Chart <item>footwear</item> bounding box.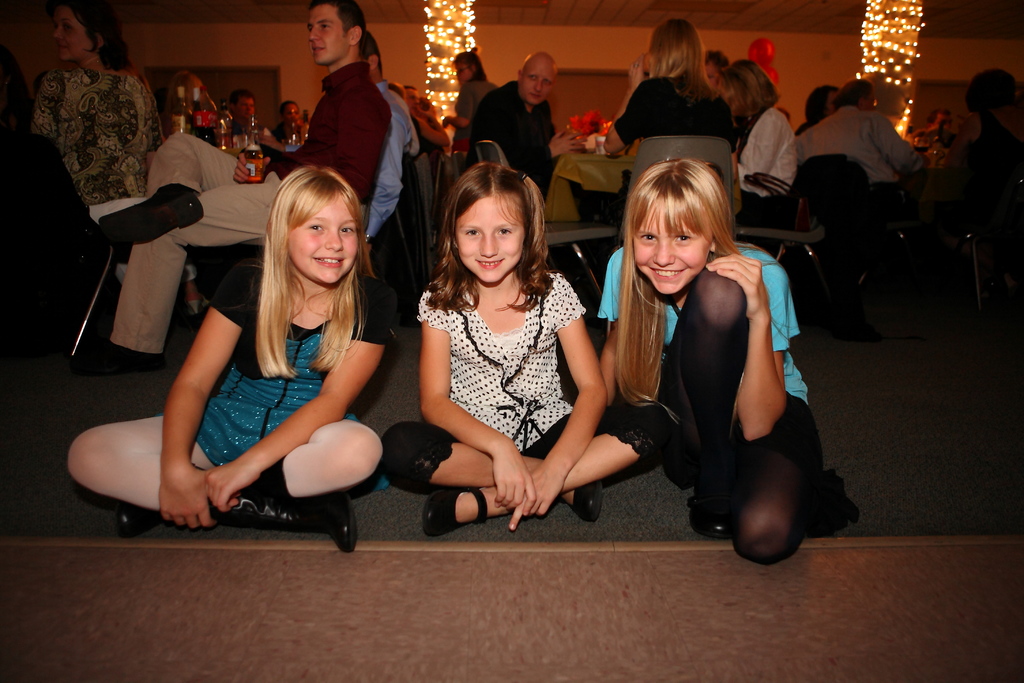
Charted: region(205, 482, 359, 557).
